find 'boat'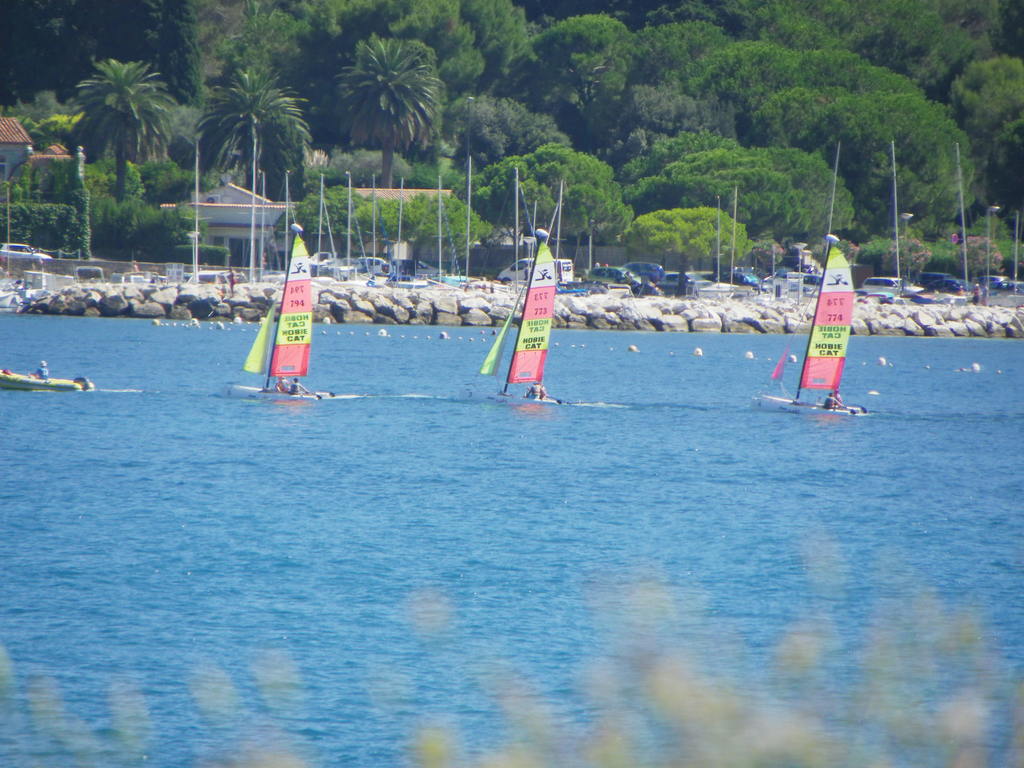
[left=749, top=232, right=872, bottom=415]
